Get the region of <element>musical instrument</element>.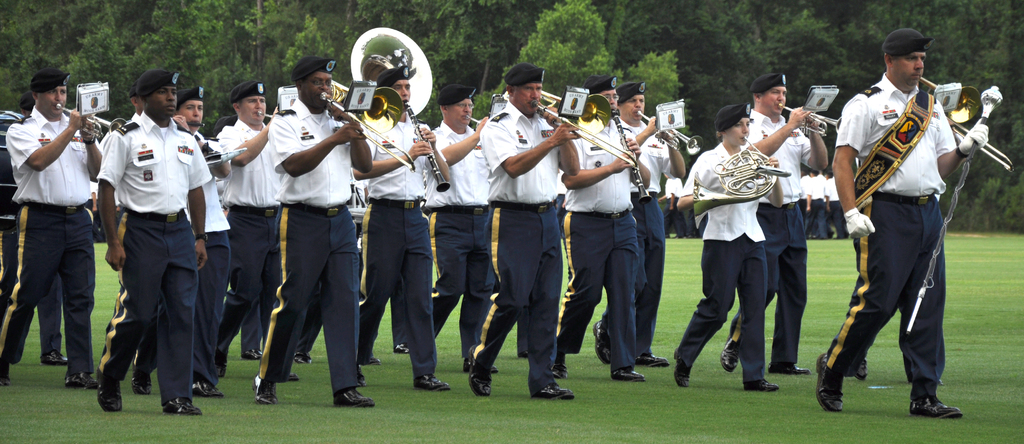
<region>634, 109, 703, 156</region>.
